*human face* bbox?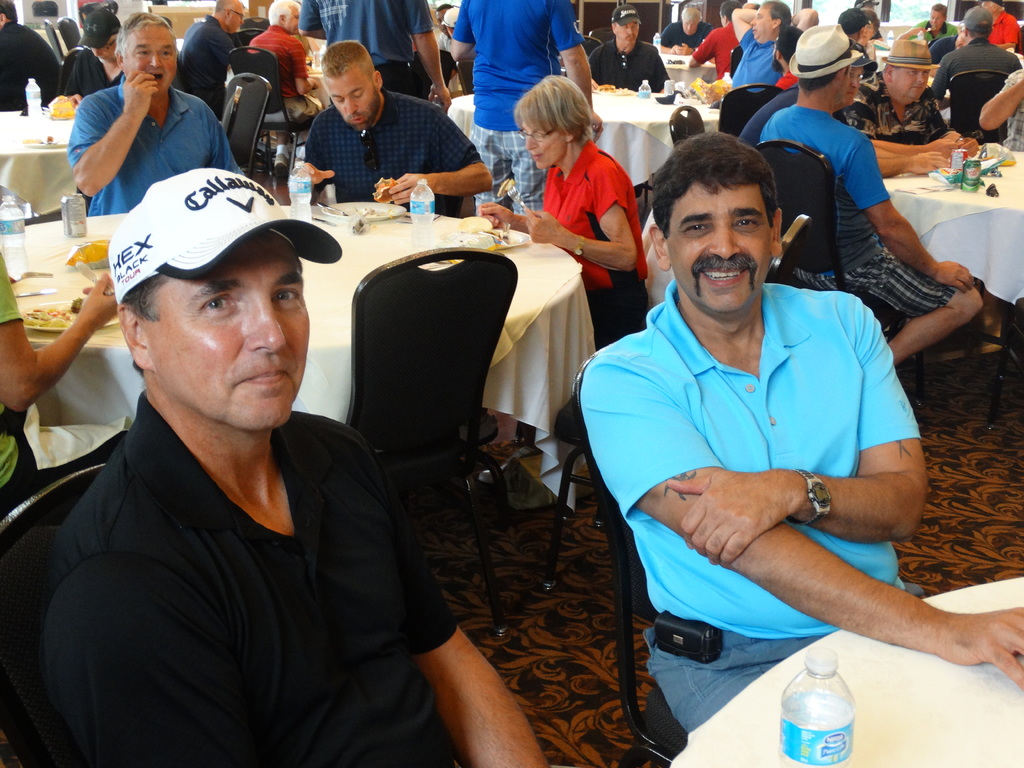
left=522, top=123, right=564, bottom=173
